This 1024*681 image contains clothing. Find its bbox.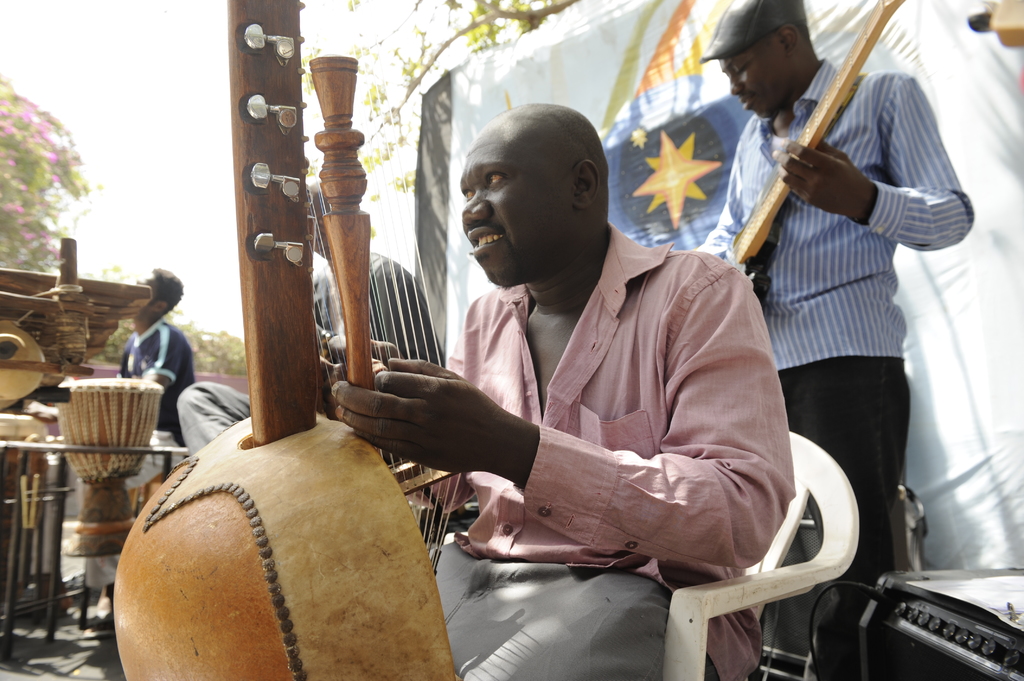
<region>114, 318, 202, 438</region>.
